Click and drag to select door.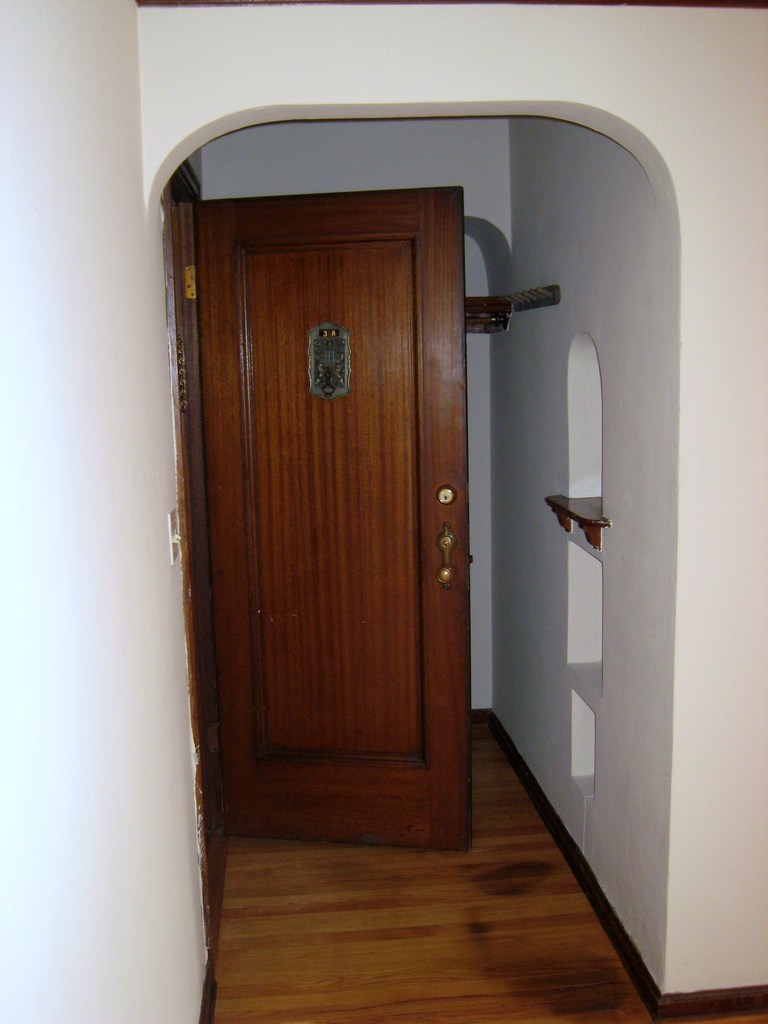
Selection: 190:180:476:857.
